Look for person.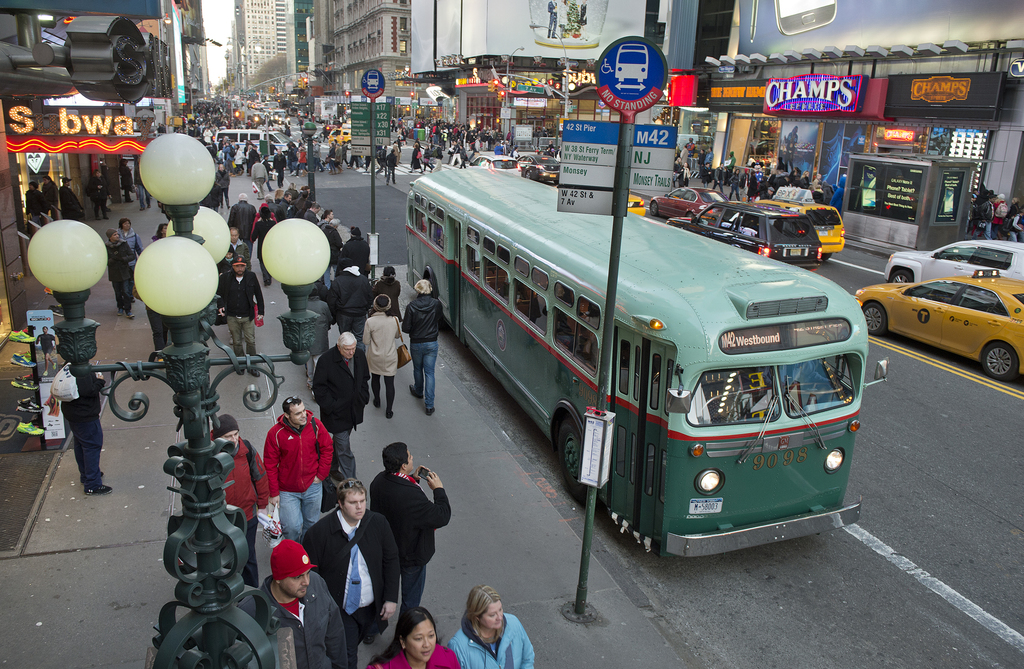
Found: 327, 138, 335, 173.
